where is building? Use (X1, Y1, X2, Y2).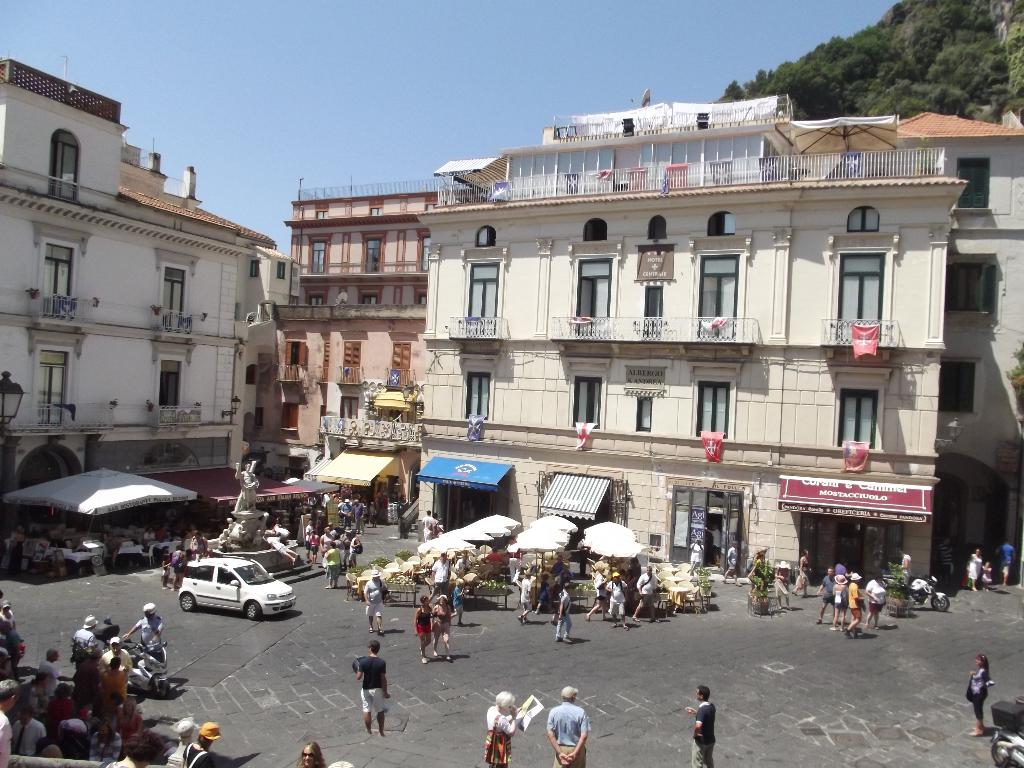
(419, 97, 970, 566).
